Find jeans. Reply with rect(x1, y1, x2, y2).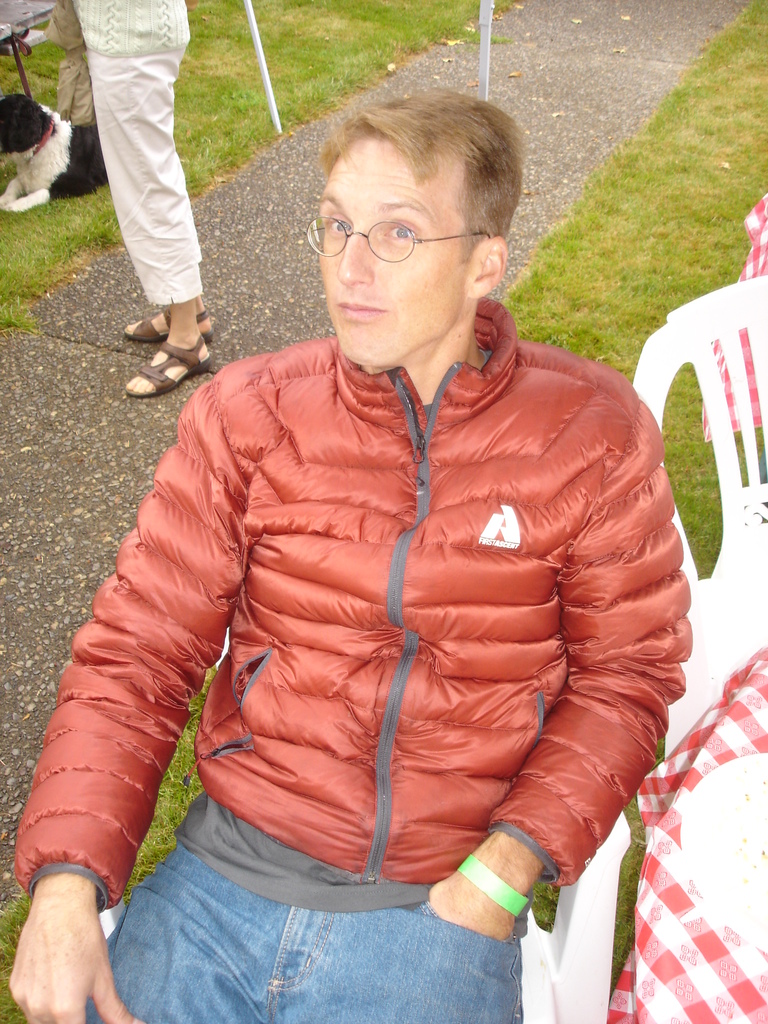
rect(122, 858, 525, 1012).
